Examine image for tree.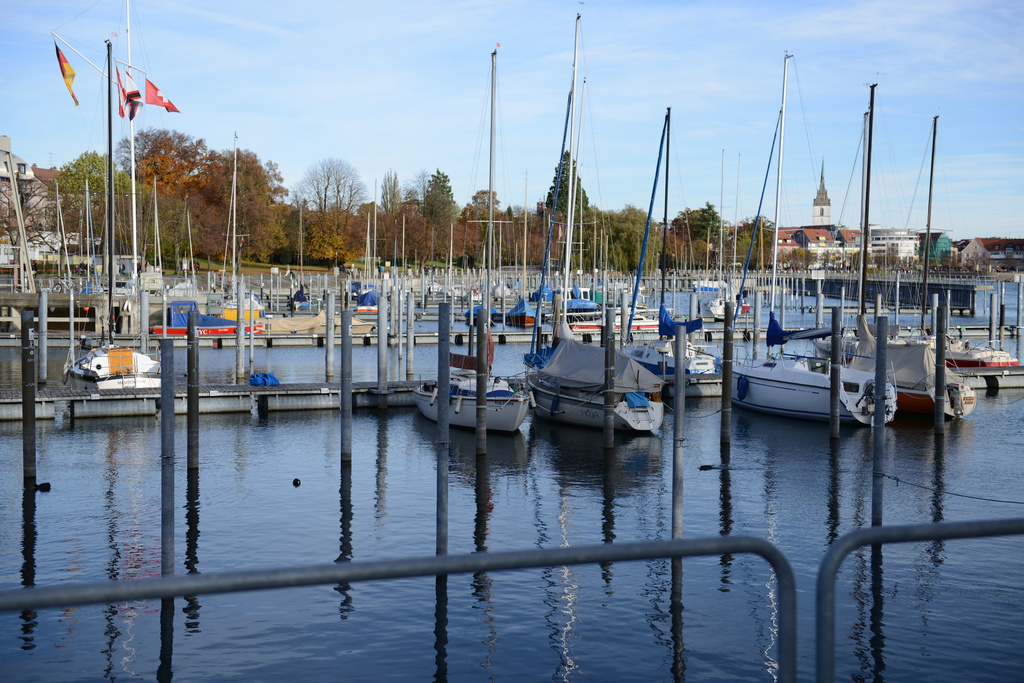
Examination result: l=726, t=213, r=779, b=269.
